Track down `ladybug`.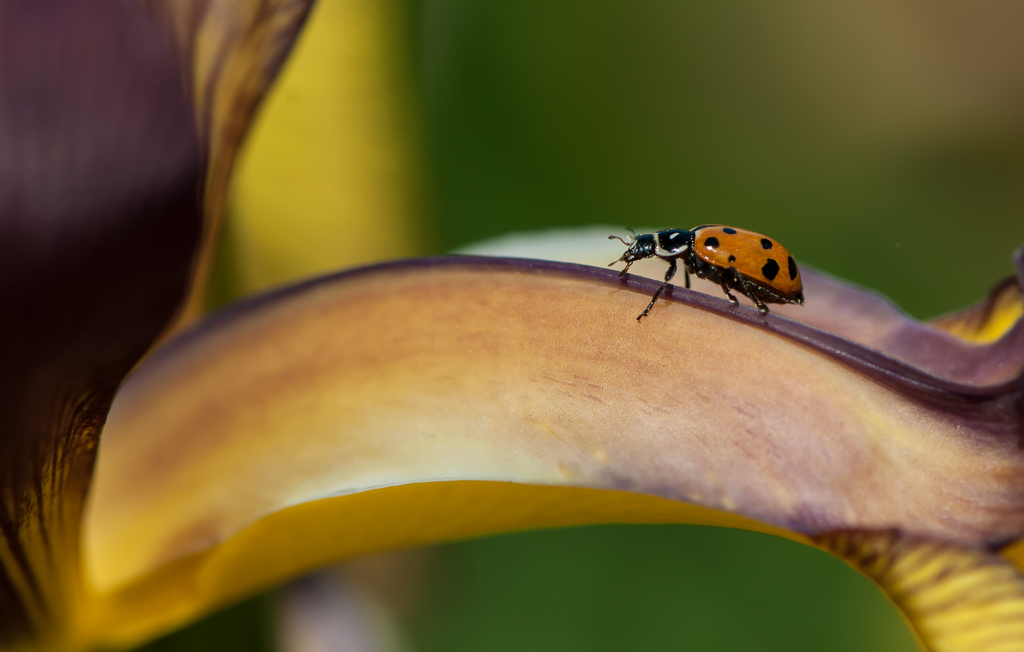
Tracked to pyautogui.locateOnScreen(603, 223, 806, 326).
